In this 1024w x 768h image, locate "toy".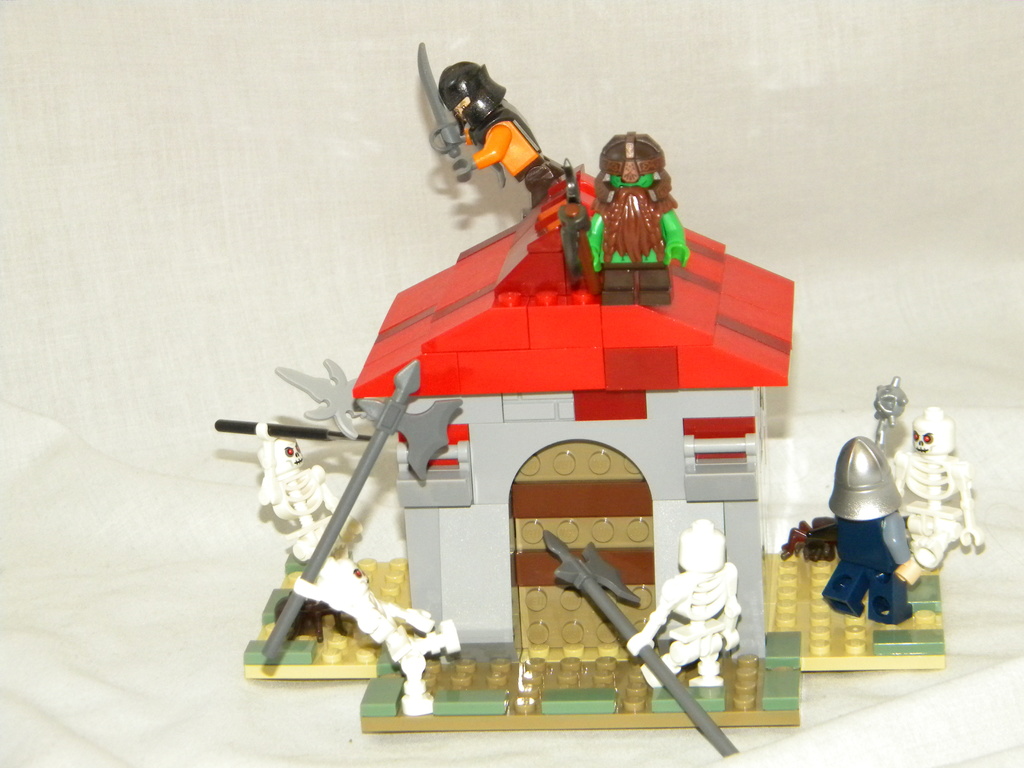
Bounding box: bbox=(815, 373, 915, 626).
